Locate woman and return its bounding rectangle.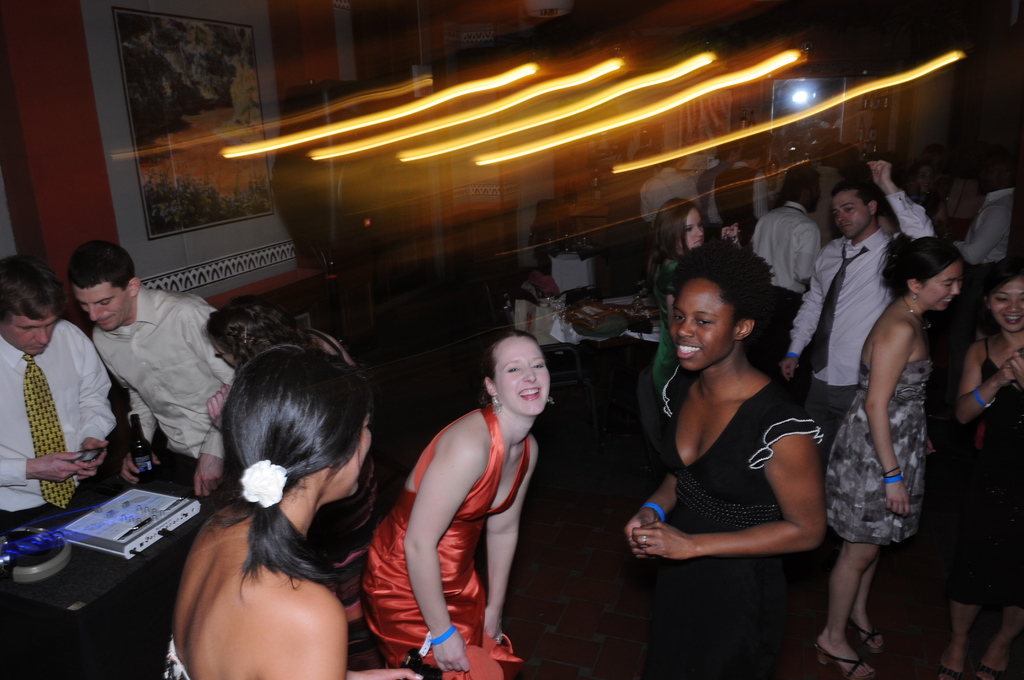
rect(826, 234, 964, 679).
